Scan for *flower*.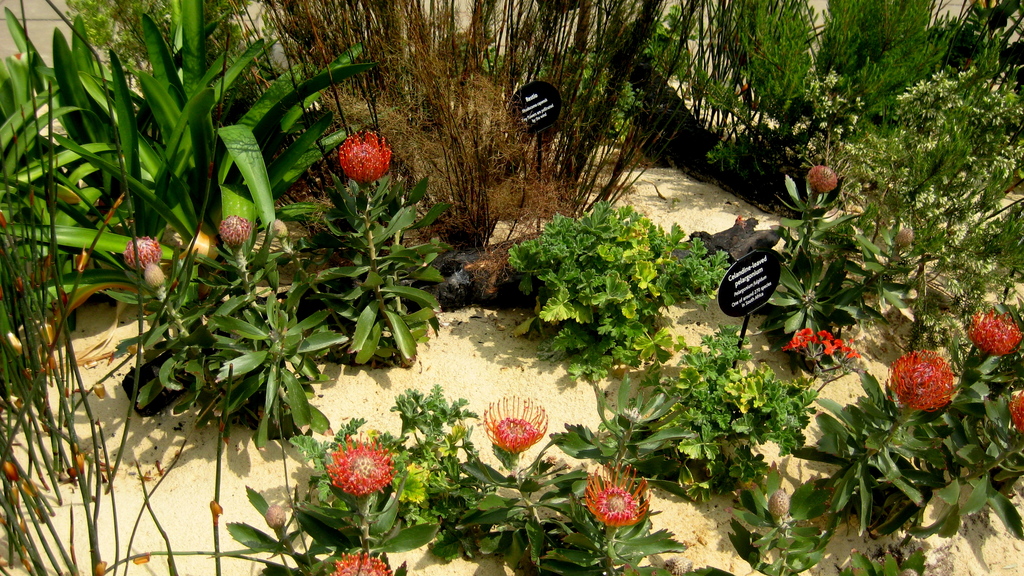
Scan result: x1=339 y1=131 x2=395 y2=184.
